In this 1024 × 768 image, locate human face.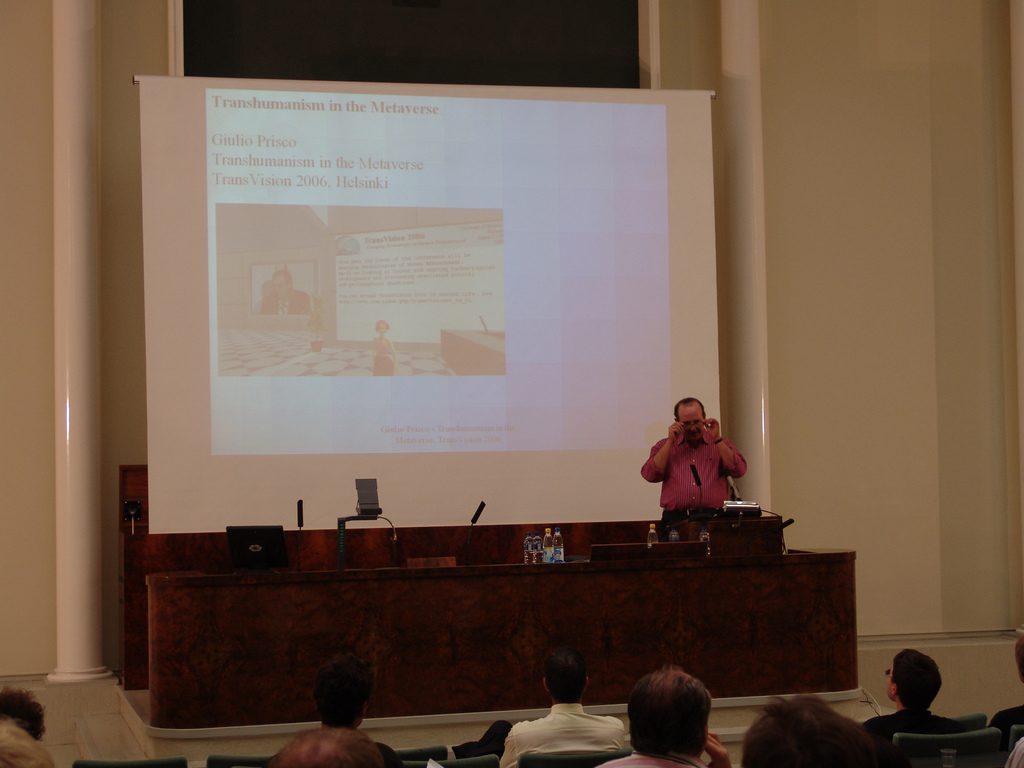
Bounding box: locate(883, 660, 892, 702).
